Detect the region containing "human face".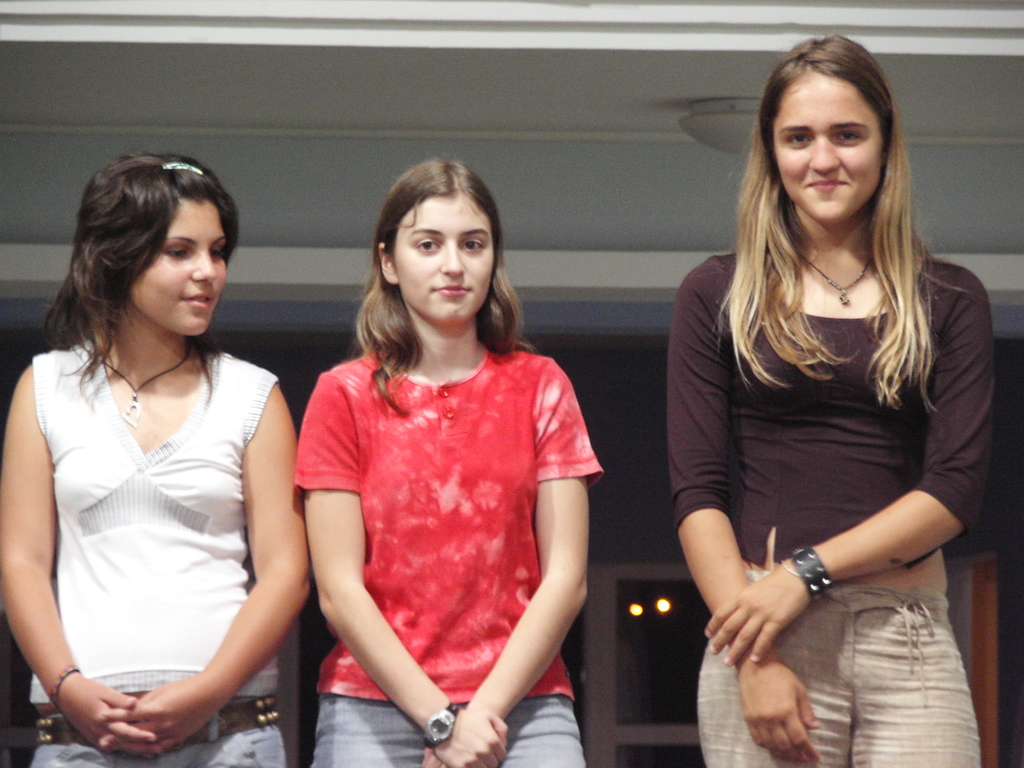
left=776, top=67, right=886, bottom=227.
